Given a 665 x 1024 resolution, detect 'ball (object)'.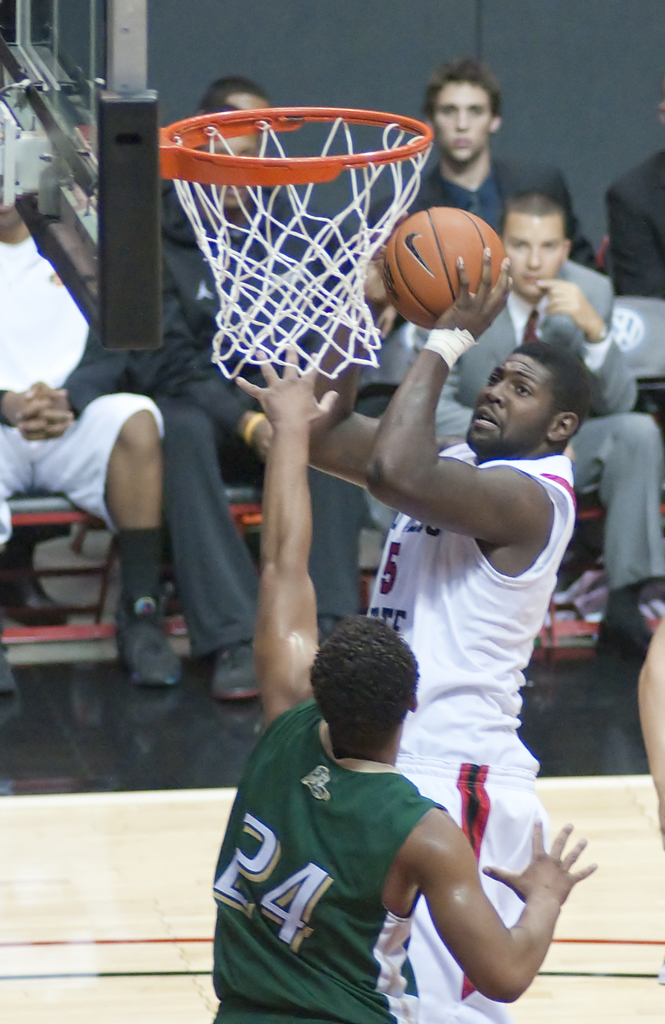
rect(382, 202, 504, 328).
